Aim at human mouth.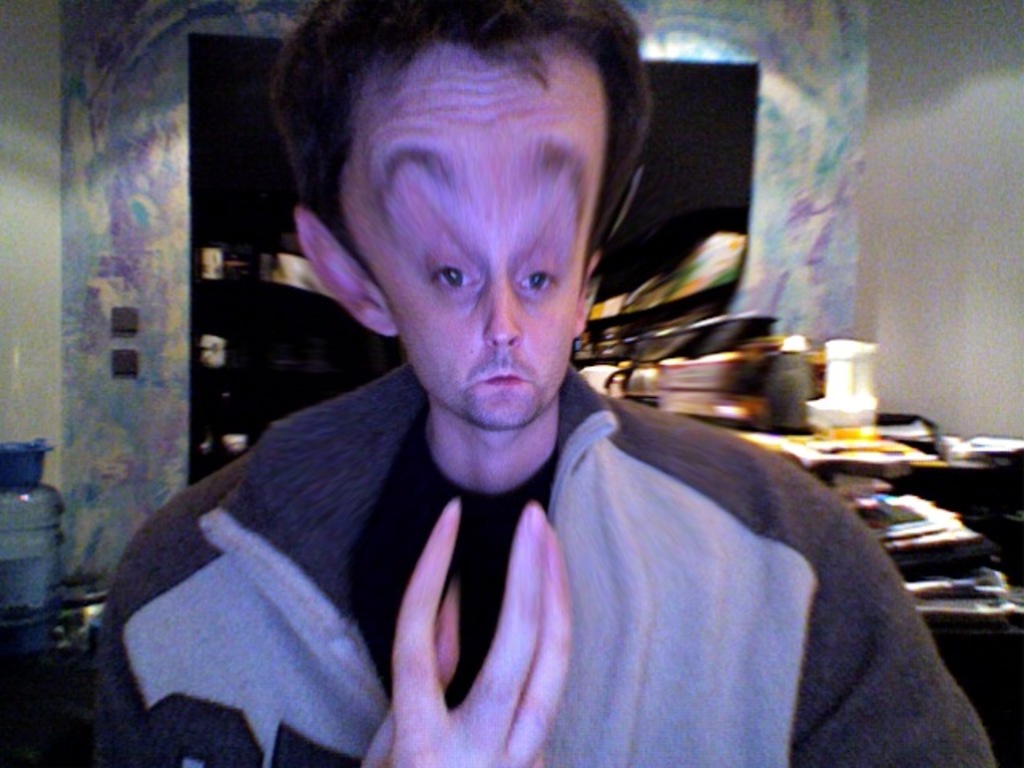
Aimed at {"x1": 478, "y1": 355, "x2": 530, "y2": 389}.
